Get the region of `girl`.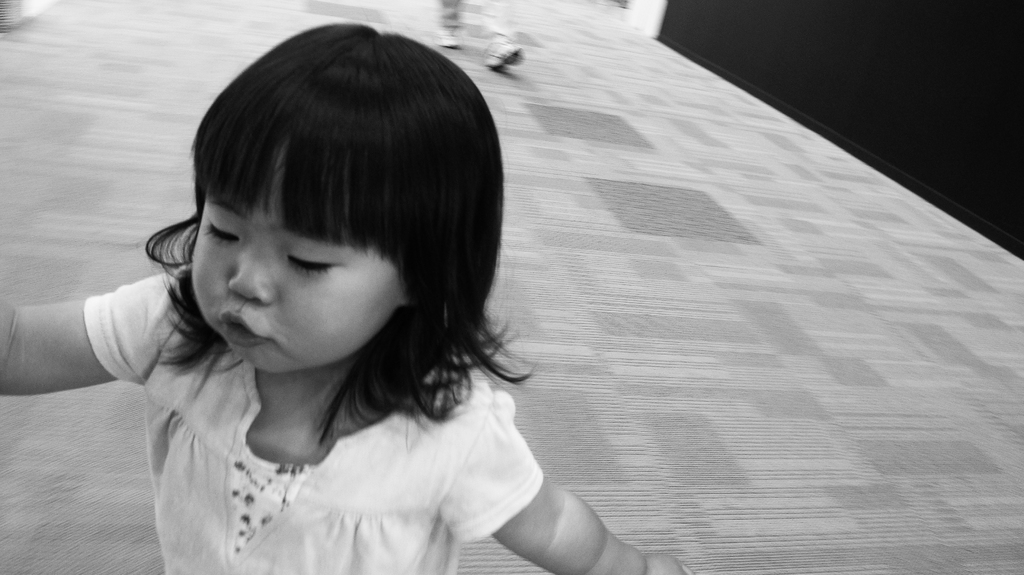
[0,18,694,574].
